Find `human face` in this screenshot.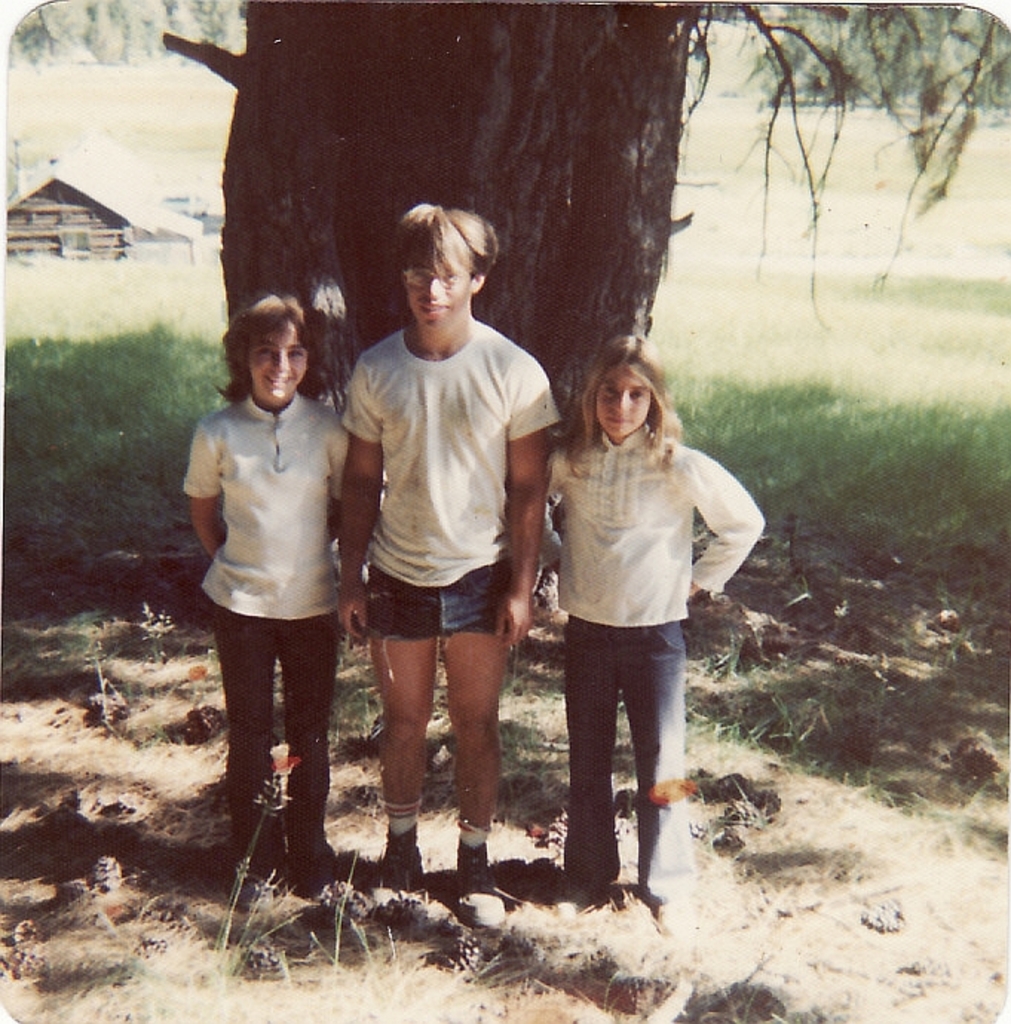
The bounding box for `human face` is bbox=(407, 242, 478, 332).
